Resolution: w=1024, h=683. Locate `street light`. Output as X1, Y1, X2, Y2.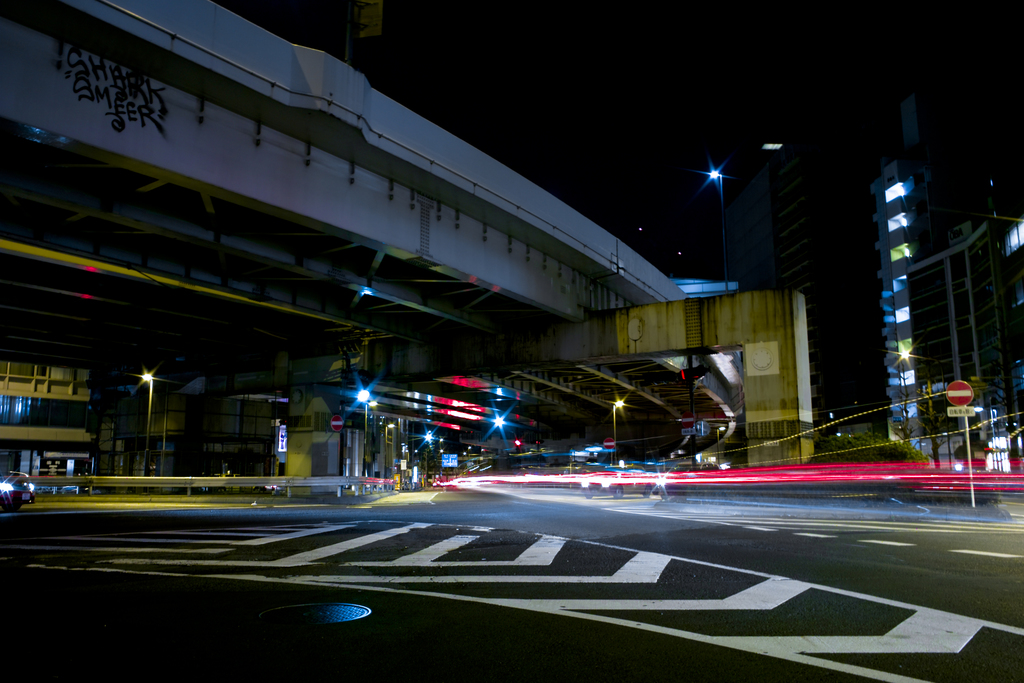
417, 425, 444, 482.
